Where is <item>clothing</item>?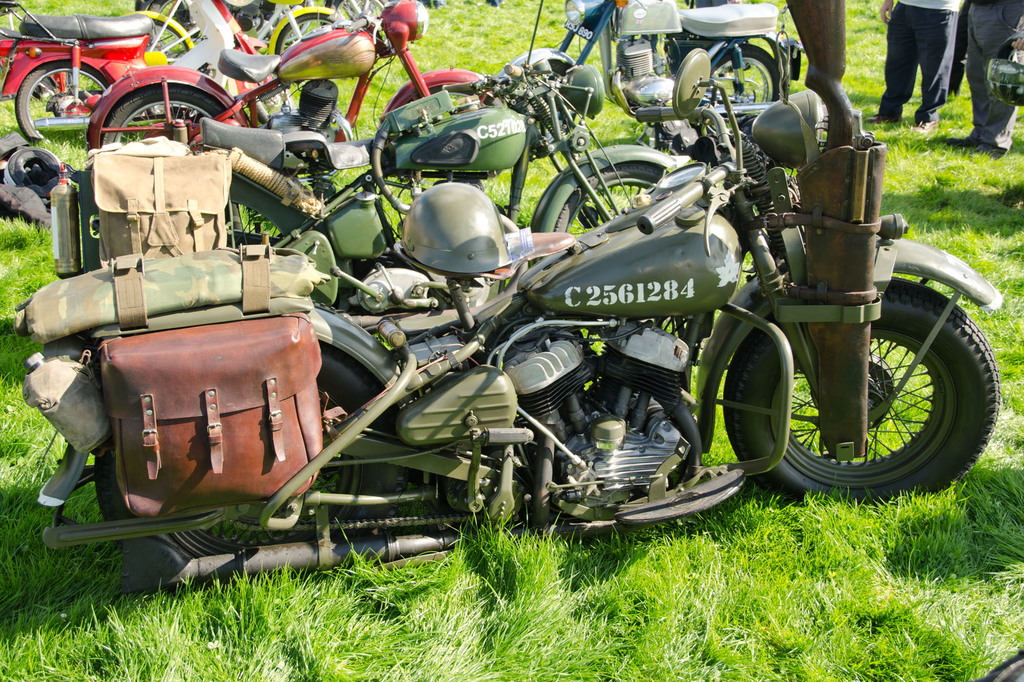
box=[950, 1, 977, 98].
